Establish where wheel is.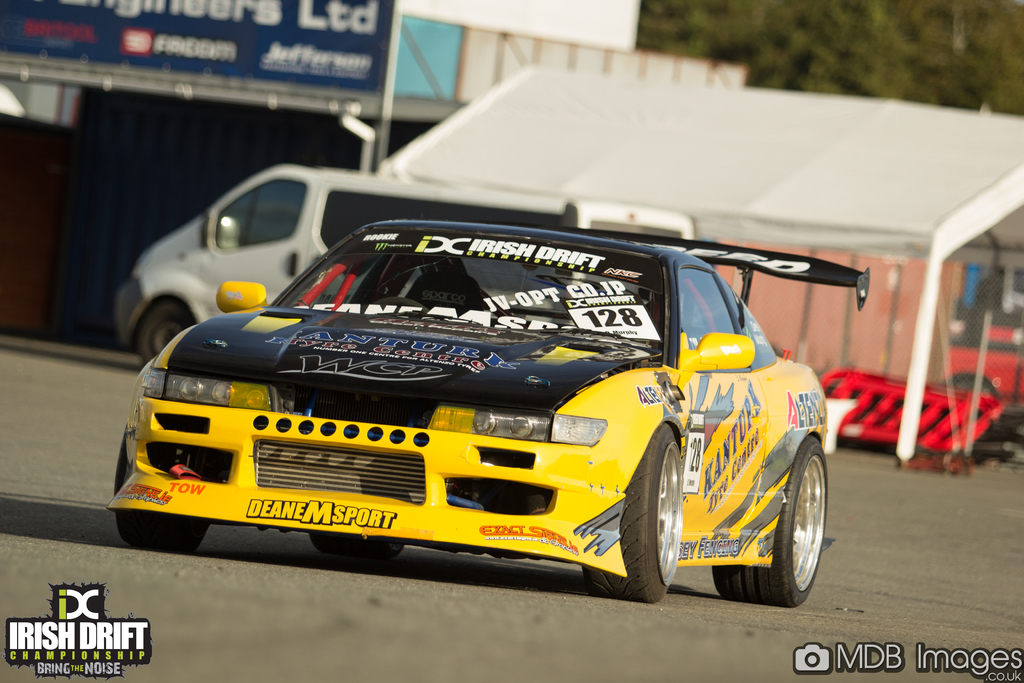
Established at (left=712, top=439, right=828, bottom=608).
